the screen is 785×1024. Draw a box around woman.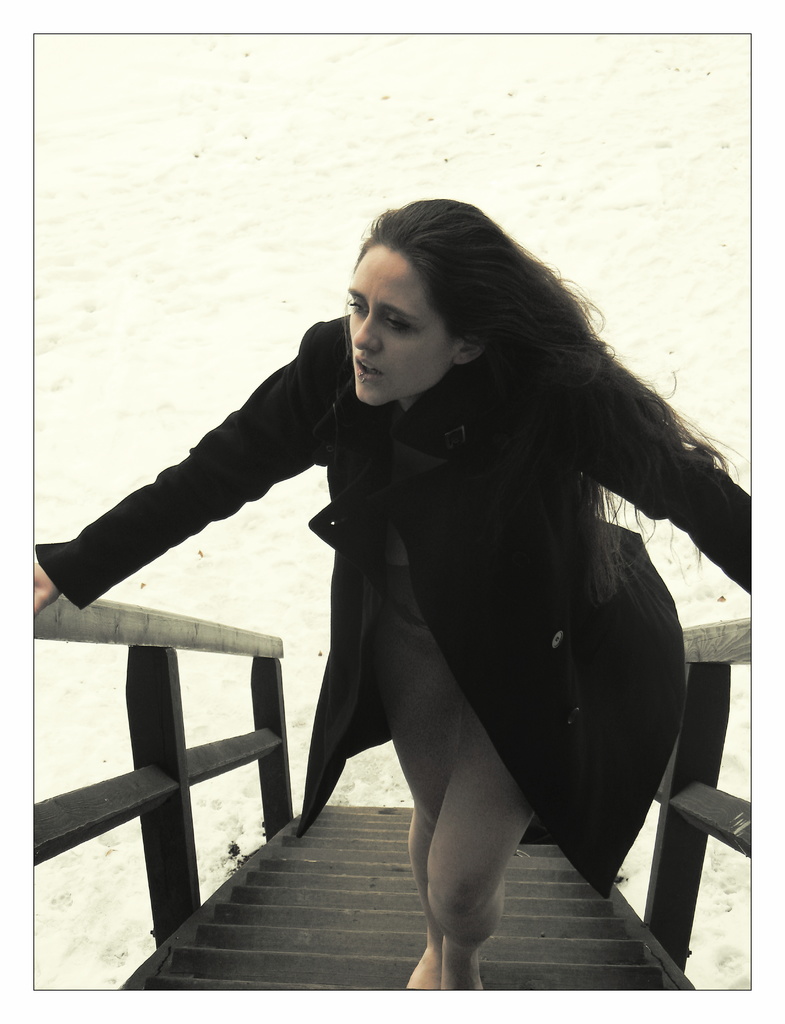
detection(25, 195, 756, 996).
